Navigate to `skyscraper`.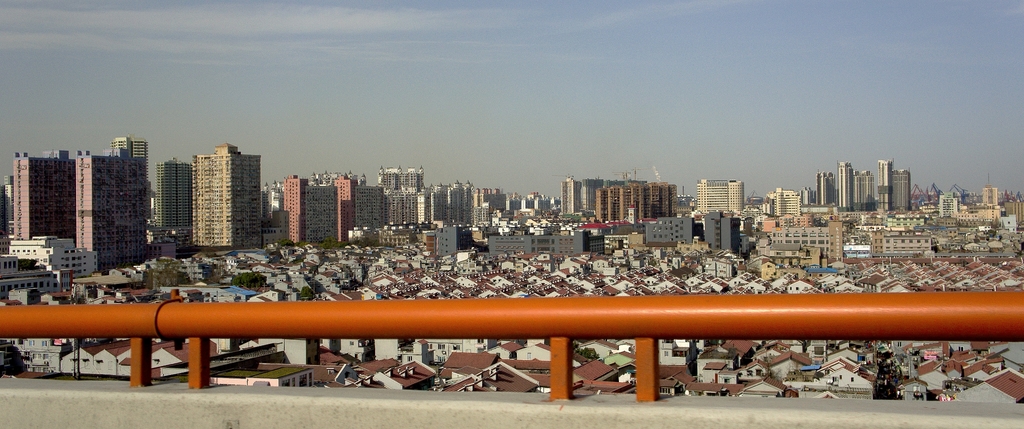
Navigation target: rect(164, 138, 249, 257).
